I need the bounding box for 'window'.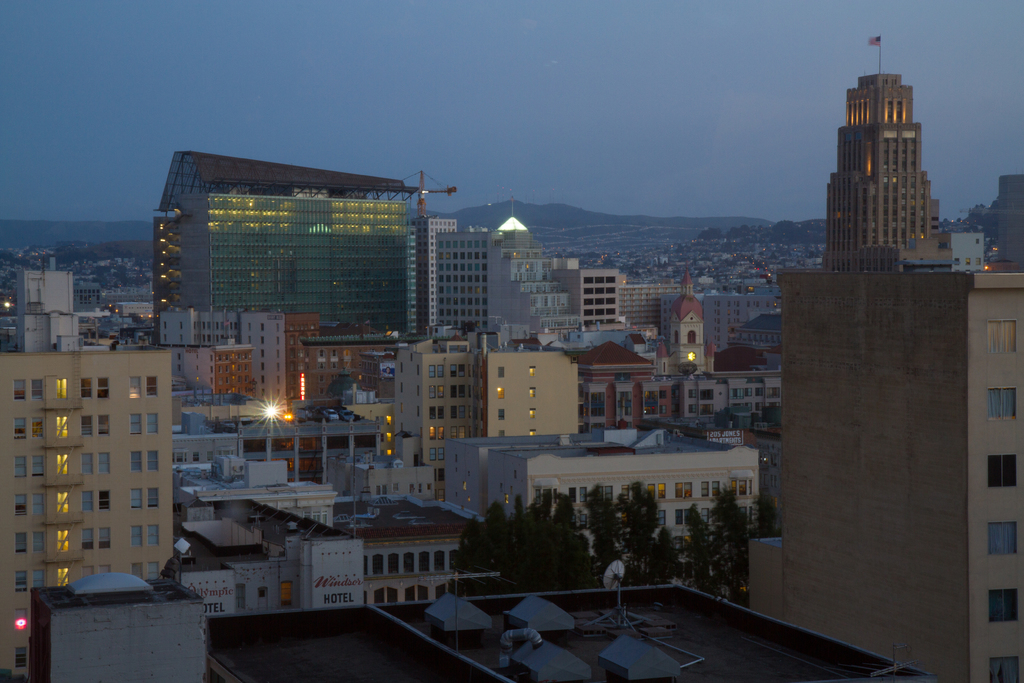
Here it is: {"left": 388, "top": 584, "right": 399, "bottom": 601}.
